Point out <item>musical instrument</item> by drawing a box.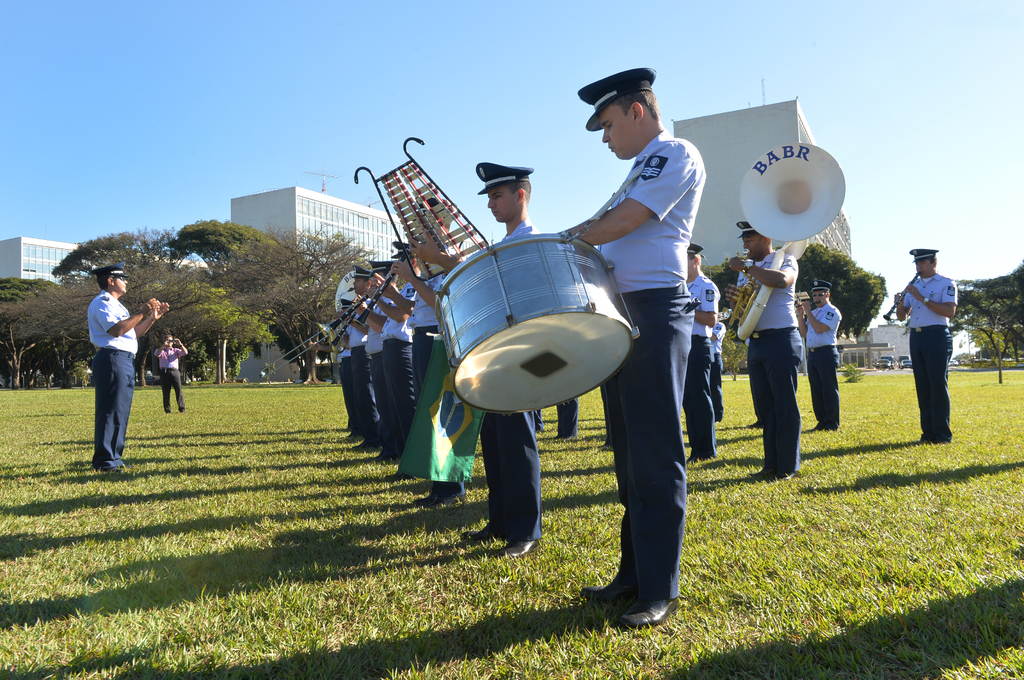
[342,131,492,290].
